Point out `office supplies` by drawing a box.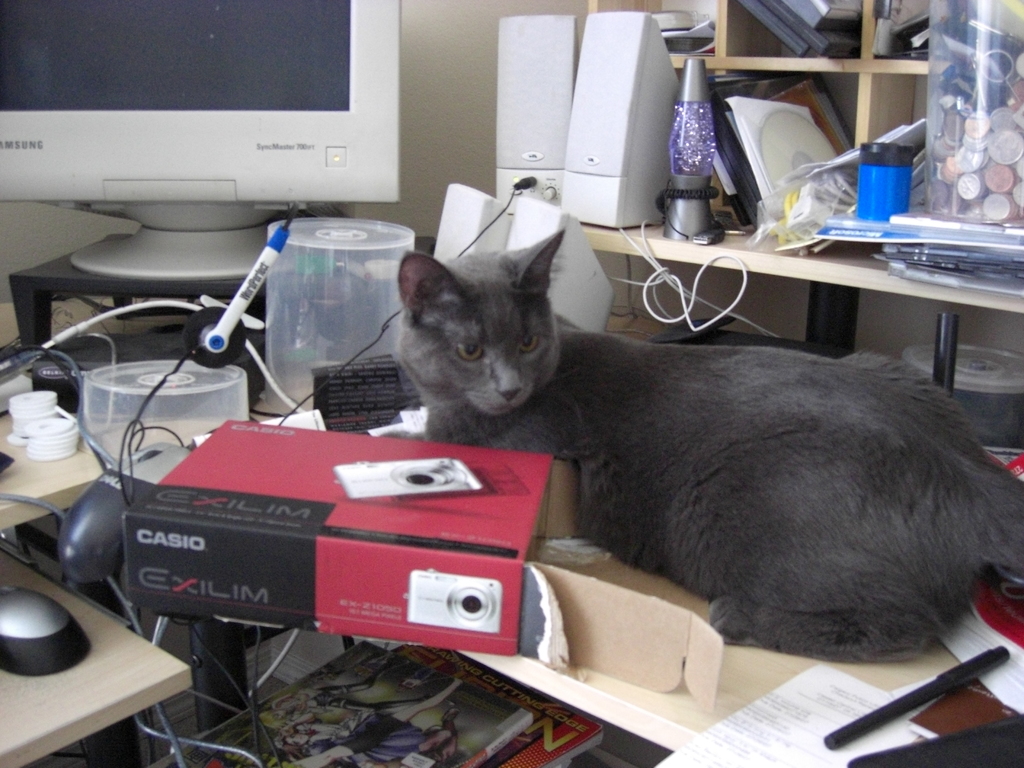
(19,399,59,438).
